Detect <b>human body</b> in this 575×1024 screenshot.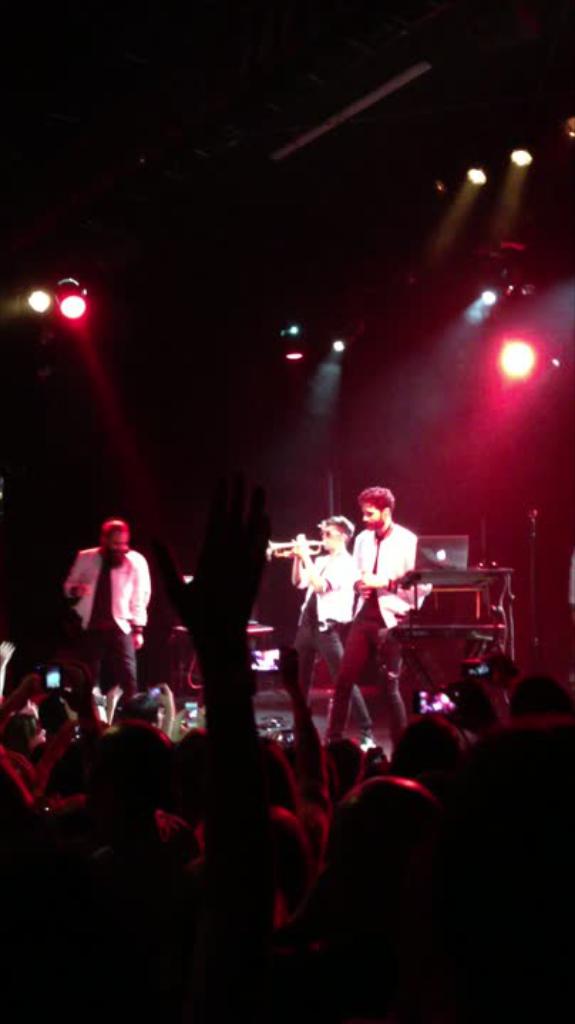
Detection: detection(51, 503, 148, 721).
